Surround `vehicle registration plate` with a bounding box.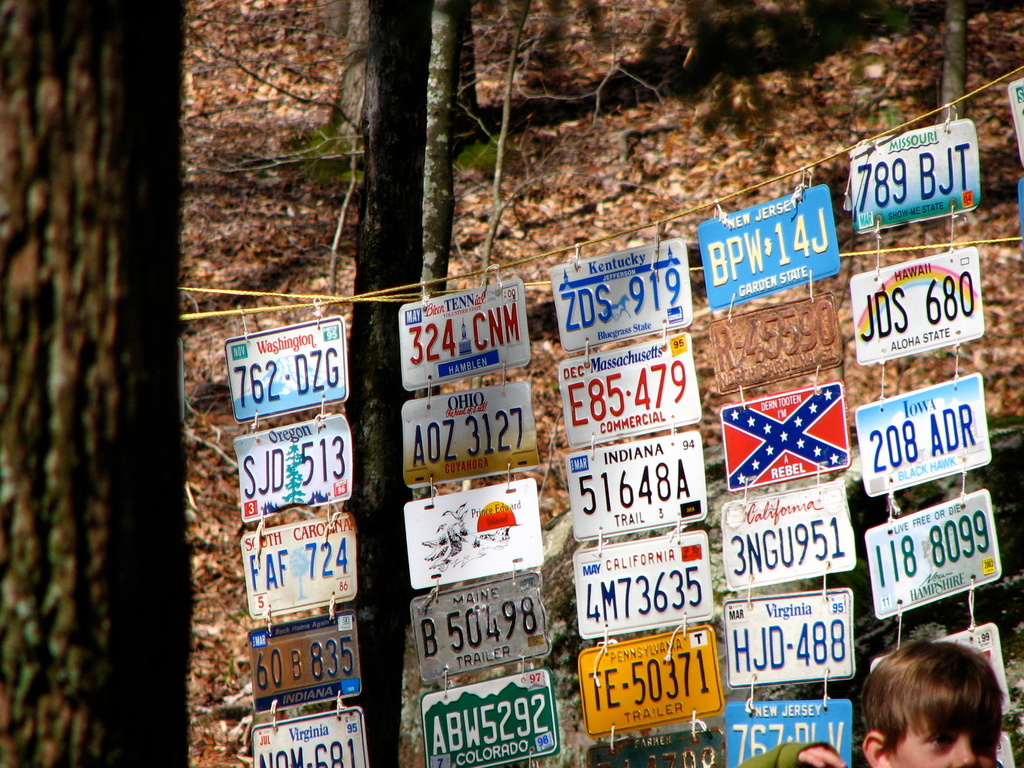
[left=559, top=332, right=699, bottom=449].
